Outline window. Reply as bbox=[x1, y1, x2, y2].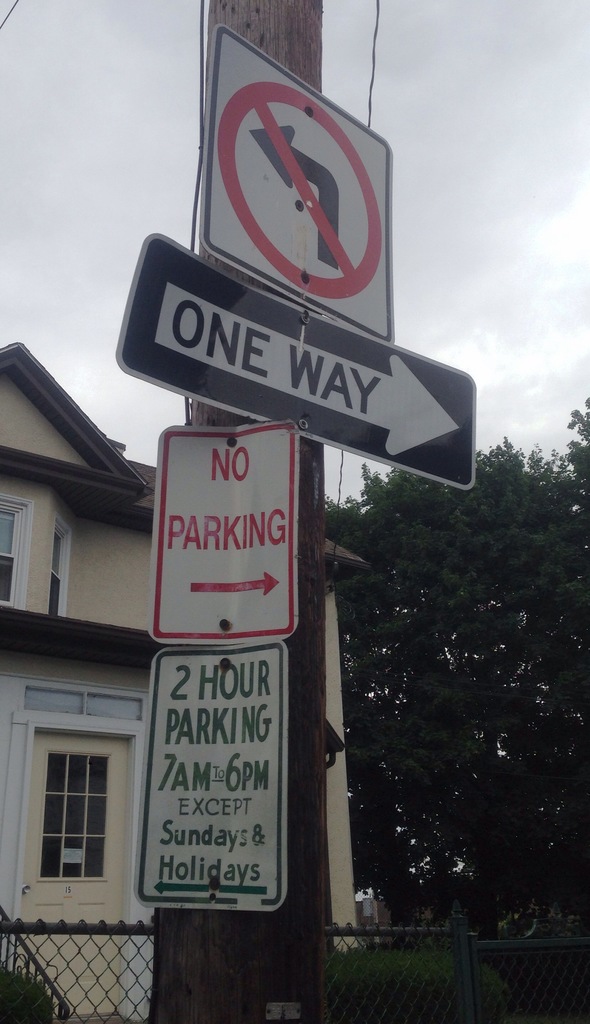
bbox=[23, 689, 84, 711].
